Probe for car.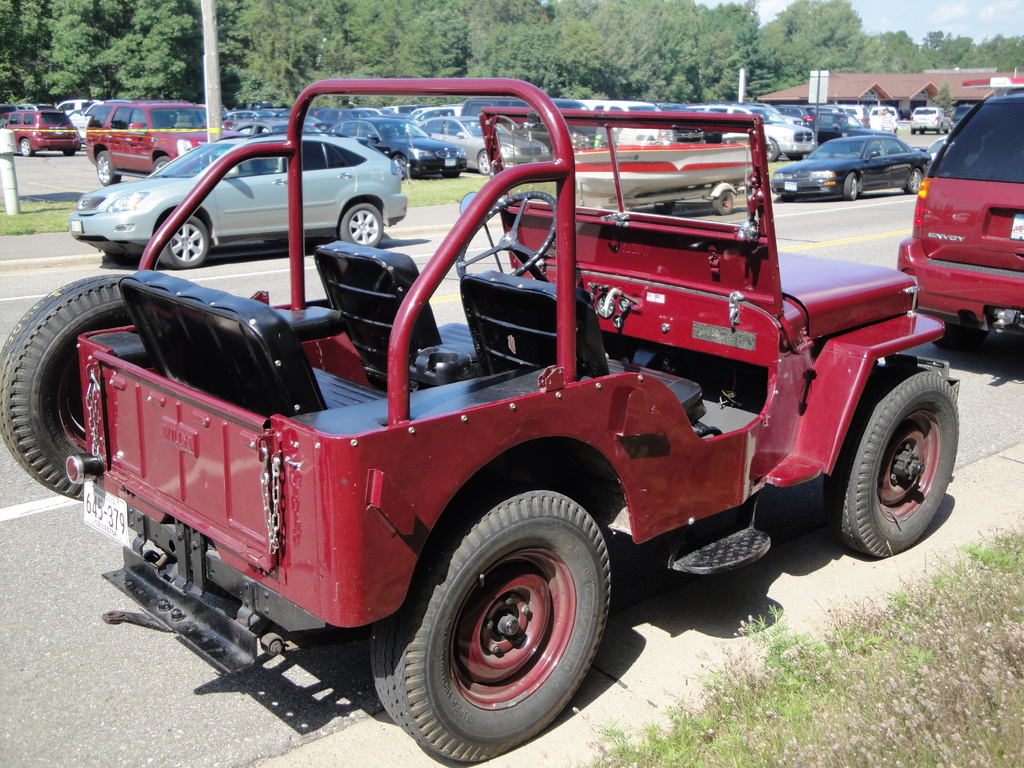
Probe result: bbox=(900, 88, 1023, 342).
